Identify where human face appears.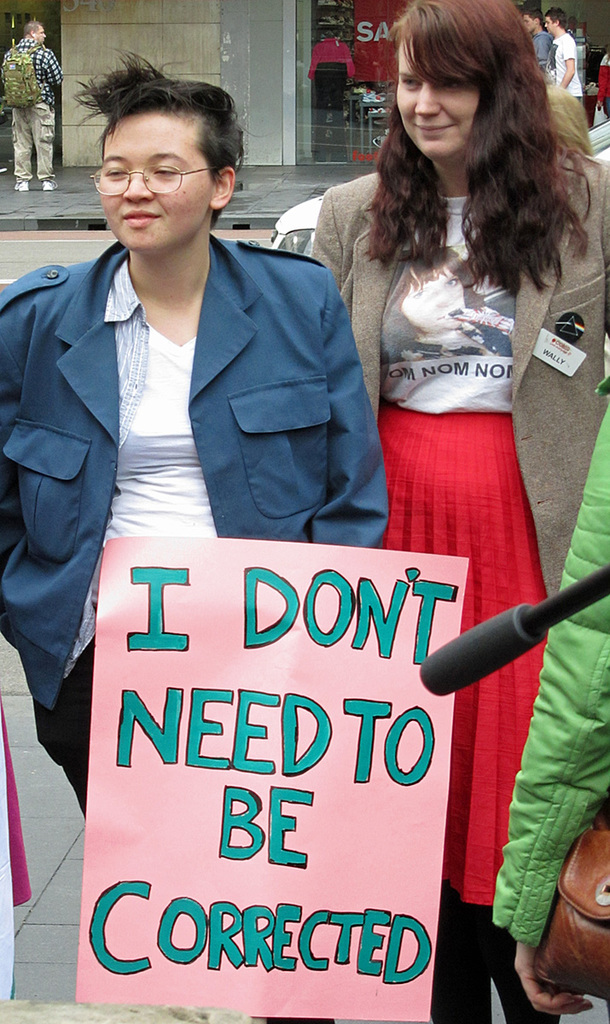
Appears at BBox(99, 115, 211, 249).
